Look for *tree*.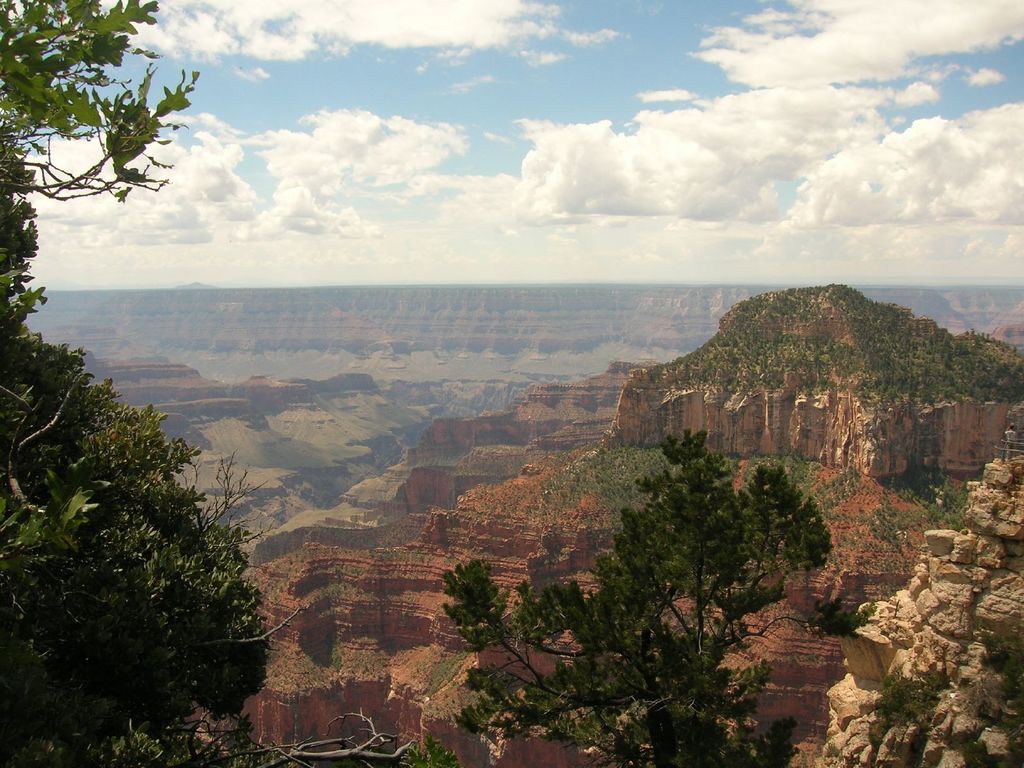
Found: [0,328,270,765].
